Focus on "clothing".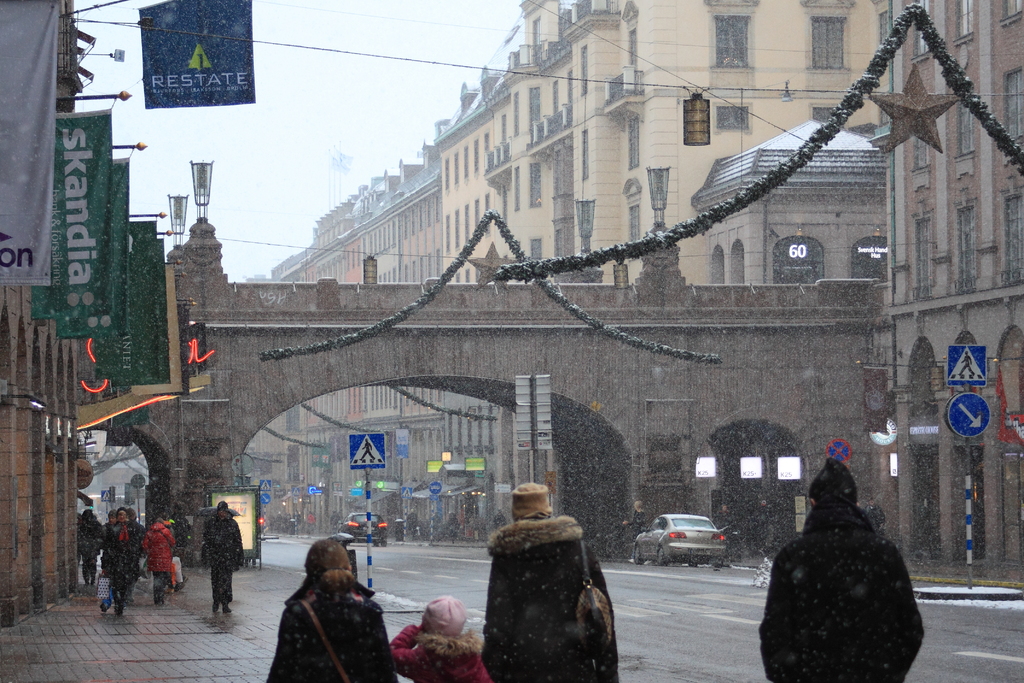
Focused at 76, 520, 101, 580.
